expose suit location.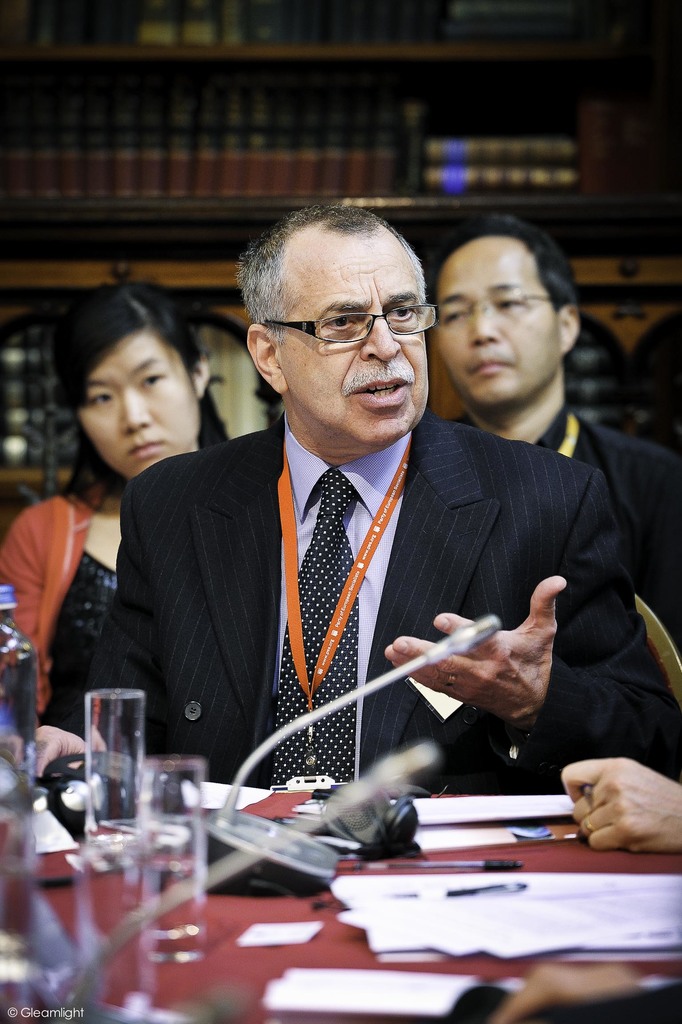
Exposed at 162,317,595,836.
